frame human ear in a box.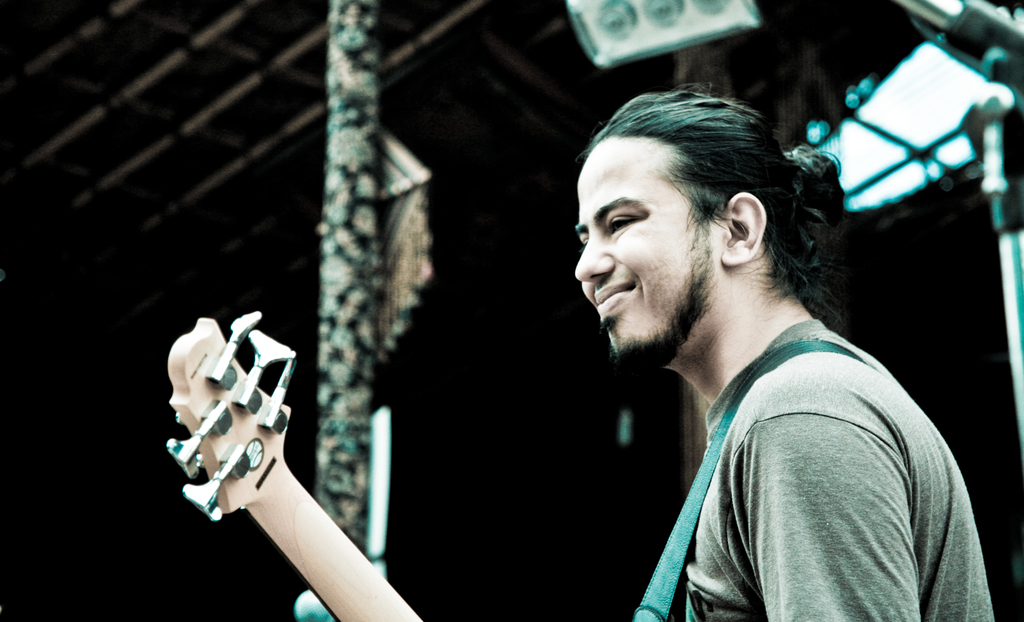
725:187:767:265.
